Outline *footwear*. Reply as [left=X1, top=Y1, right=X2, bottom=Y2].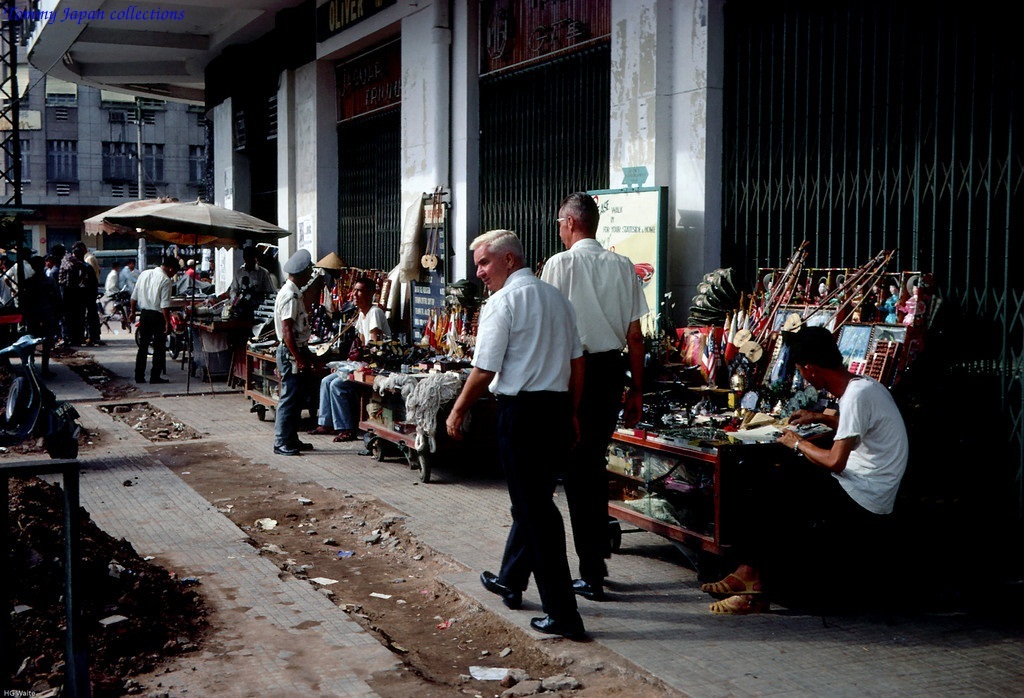
[left=704, top=588, right=761, bottom=616].
